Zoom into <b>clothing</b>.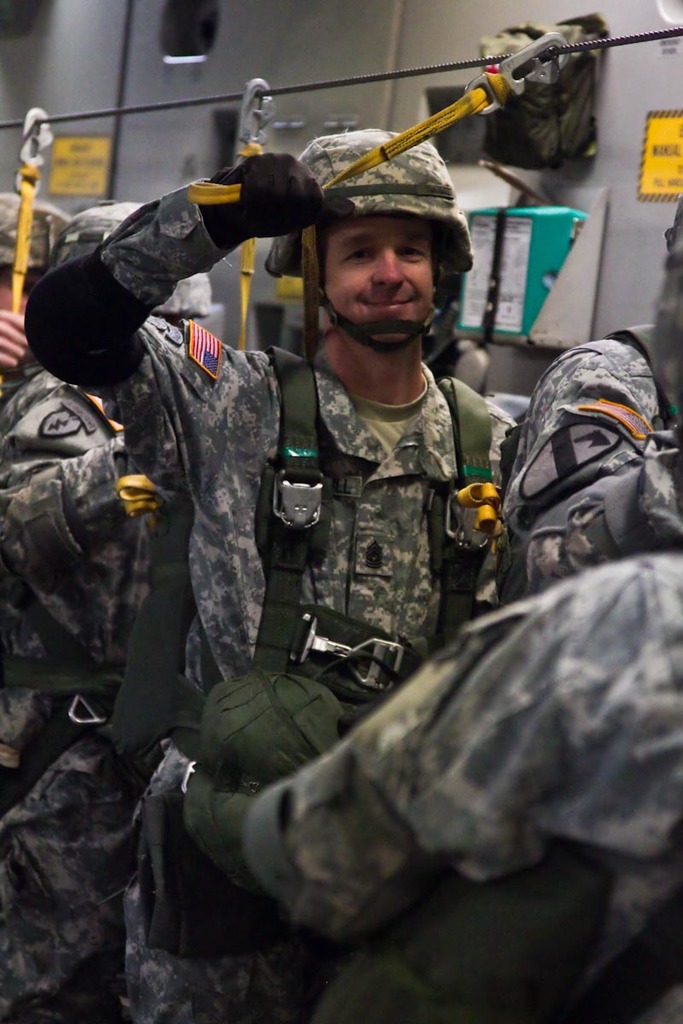
Zoom target: bbox=(469, 330, 682, 614).
